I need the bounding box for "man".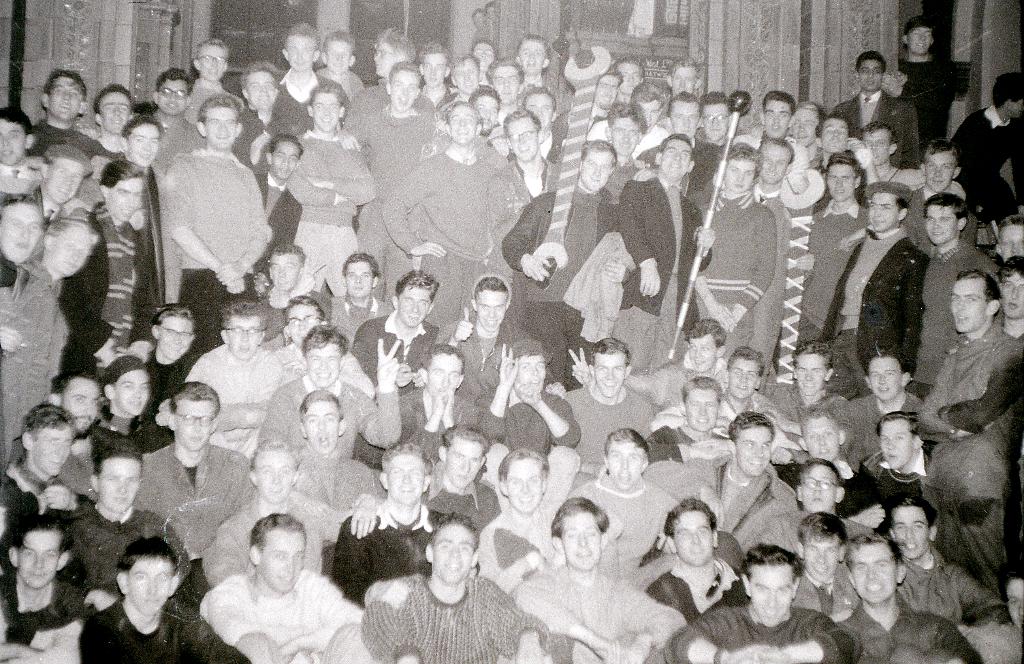
Here it is: select_region(396, 346, 483, 456).
